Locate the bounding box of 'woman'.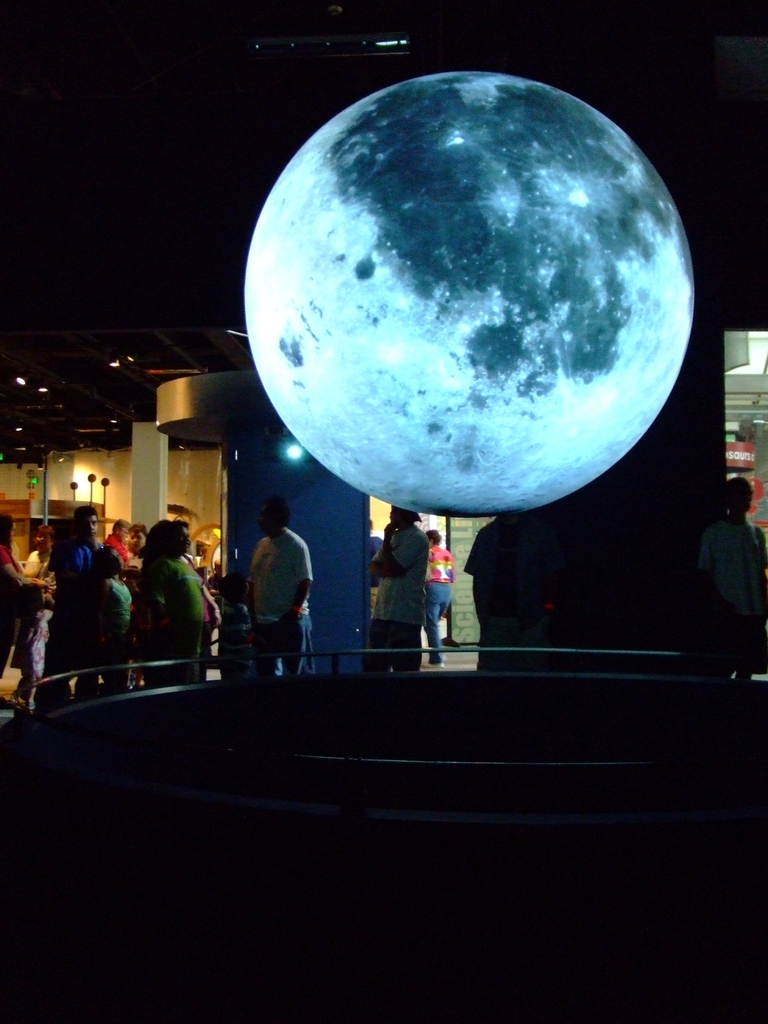
Bounding box: detection(147, 520, 226, 691).
